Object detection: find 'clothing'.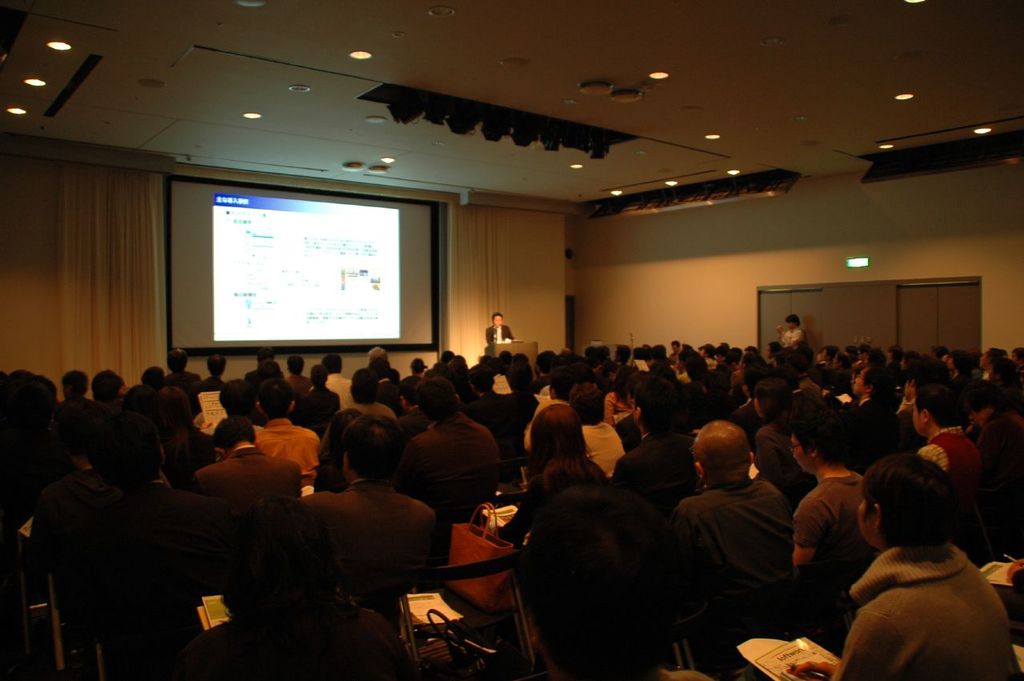
left=487, top=322, right=516, bottom=341.
